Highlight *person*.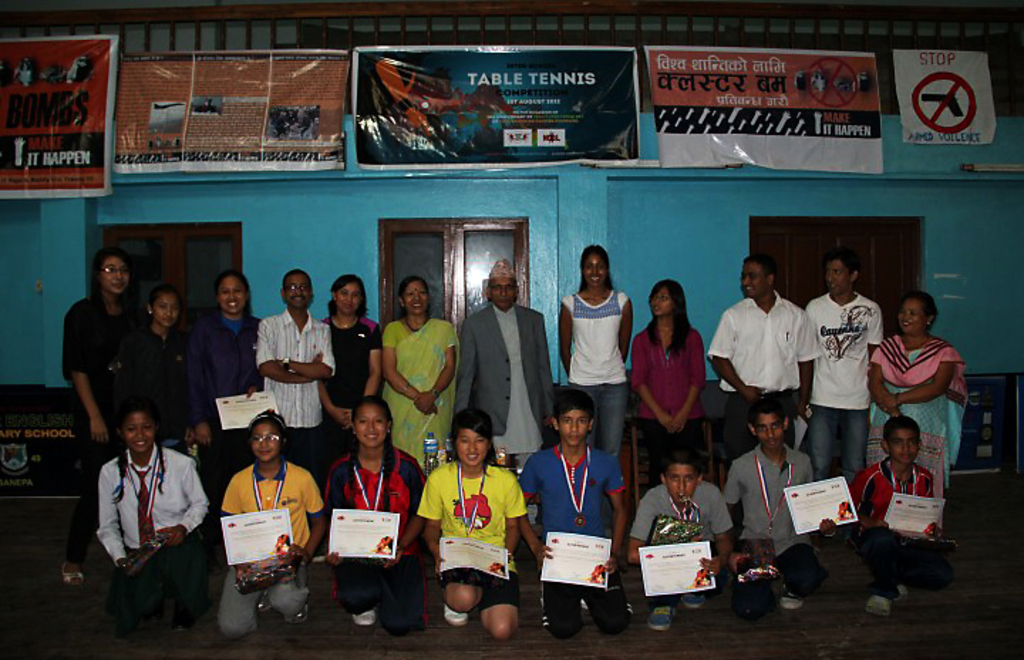
Highlighted region: 135/283/219/449.
